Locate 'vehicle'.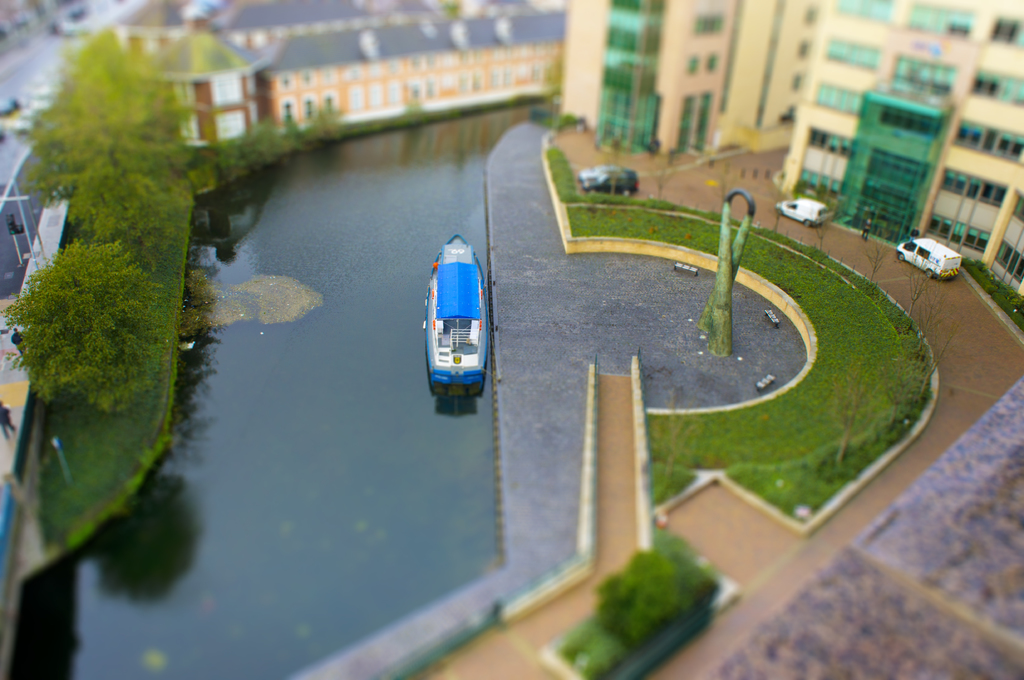
Bounding box: <box>423,234,490,389</box>.
